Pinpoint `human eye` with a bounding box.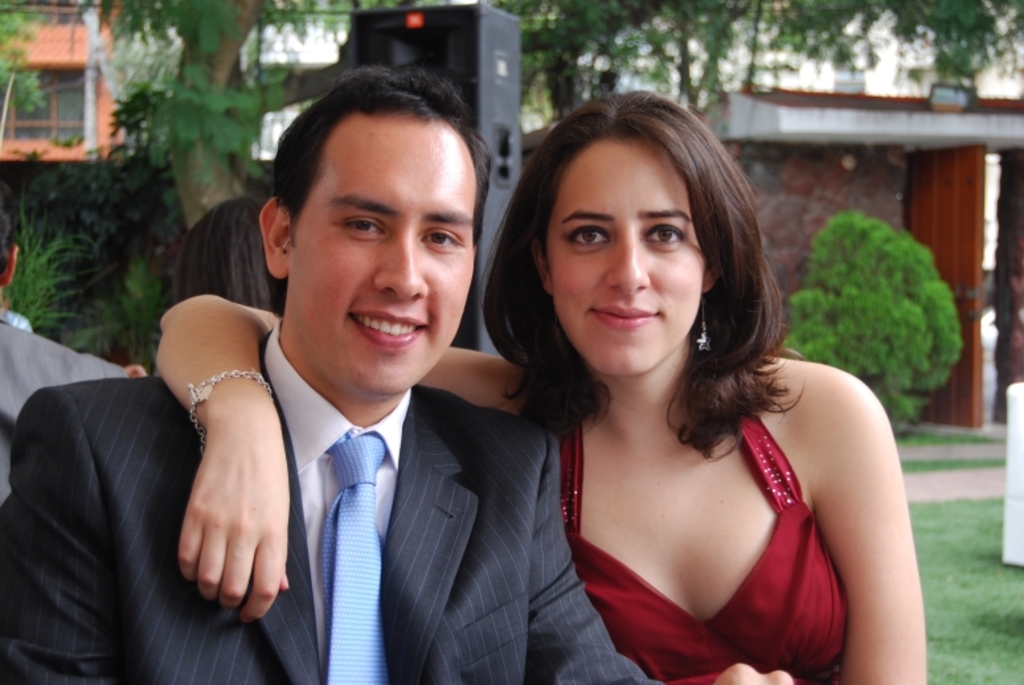
box(417, 223, 463, 255).
